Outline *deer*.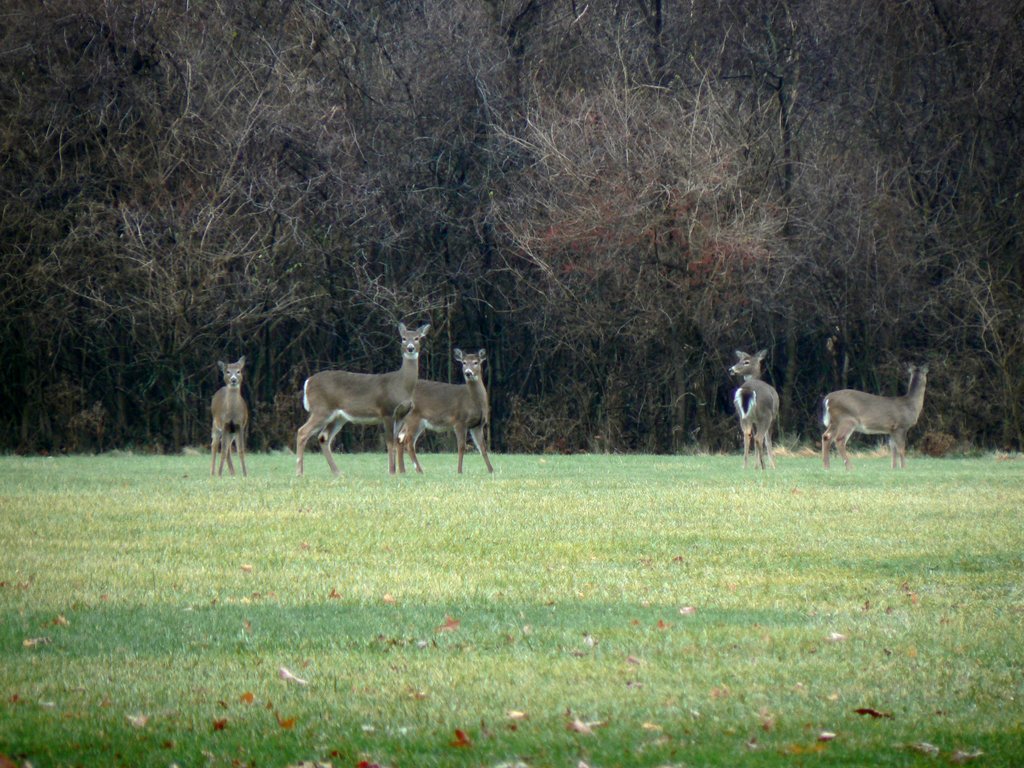
Outline: [x1=399, y1=346, x2=497, y2=477].
